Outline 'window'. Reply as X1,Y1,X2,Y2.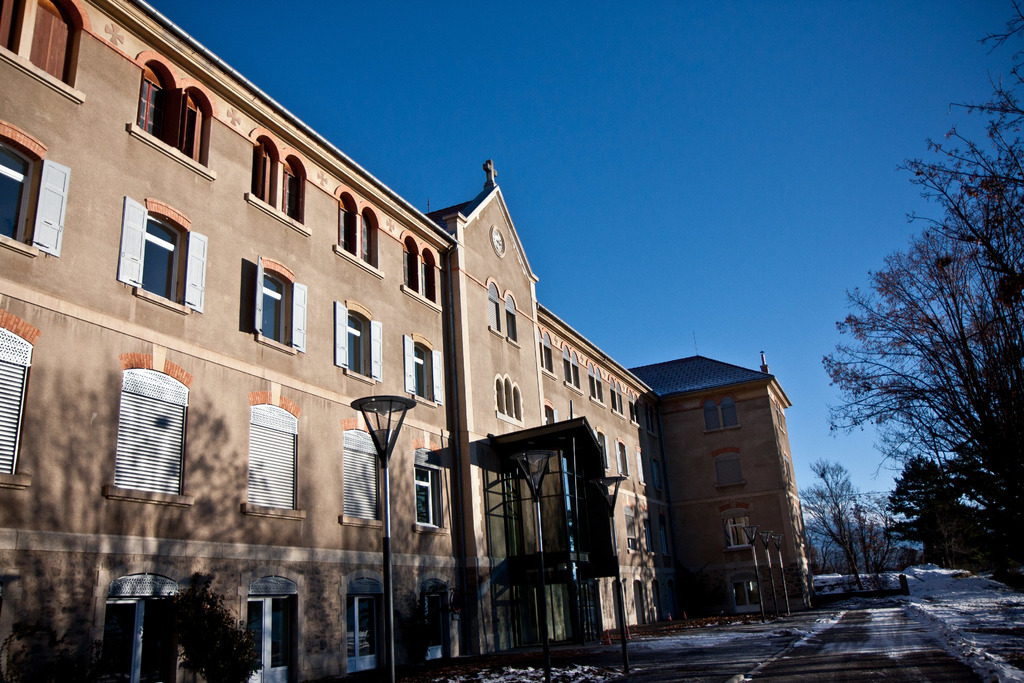
331,294,383,388.
